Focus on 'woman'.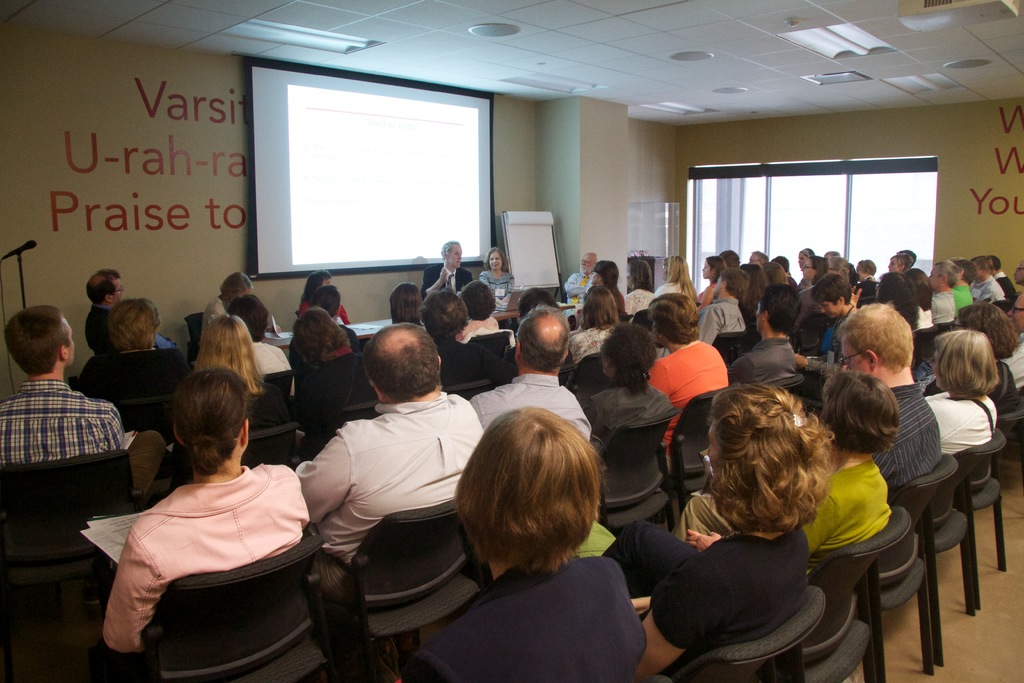
Focused at [75,294,190,385].
